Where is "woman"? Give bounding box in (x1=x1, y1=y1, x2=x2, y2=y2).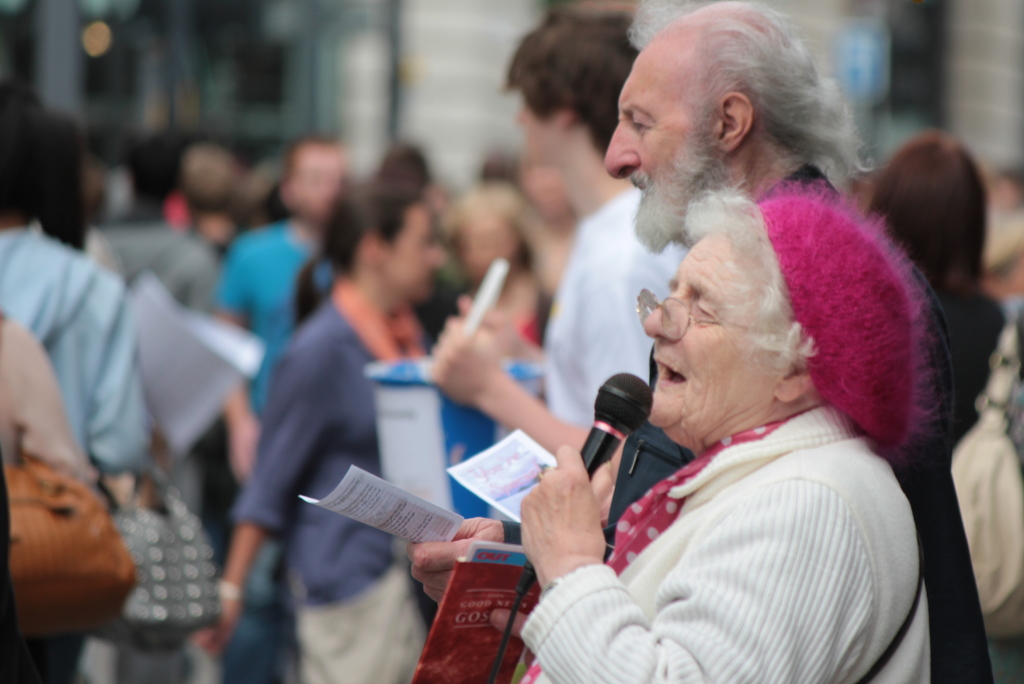
(x1=499, y1=190, x2=952, y2=683).
